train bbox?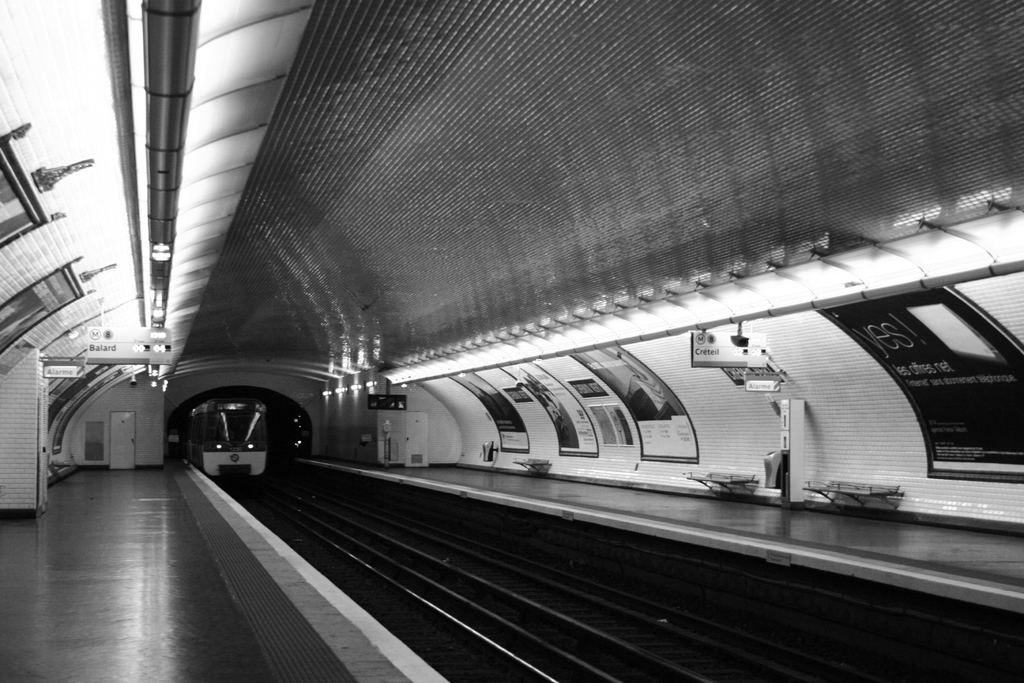
[left=175, top=392, right=274, bottom=472]
